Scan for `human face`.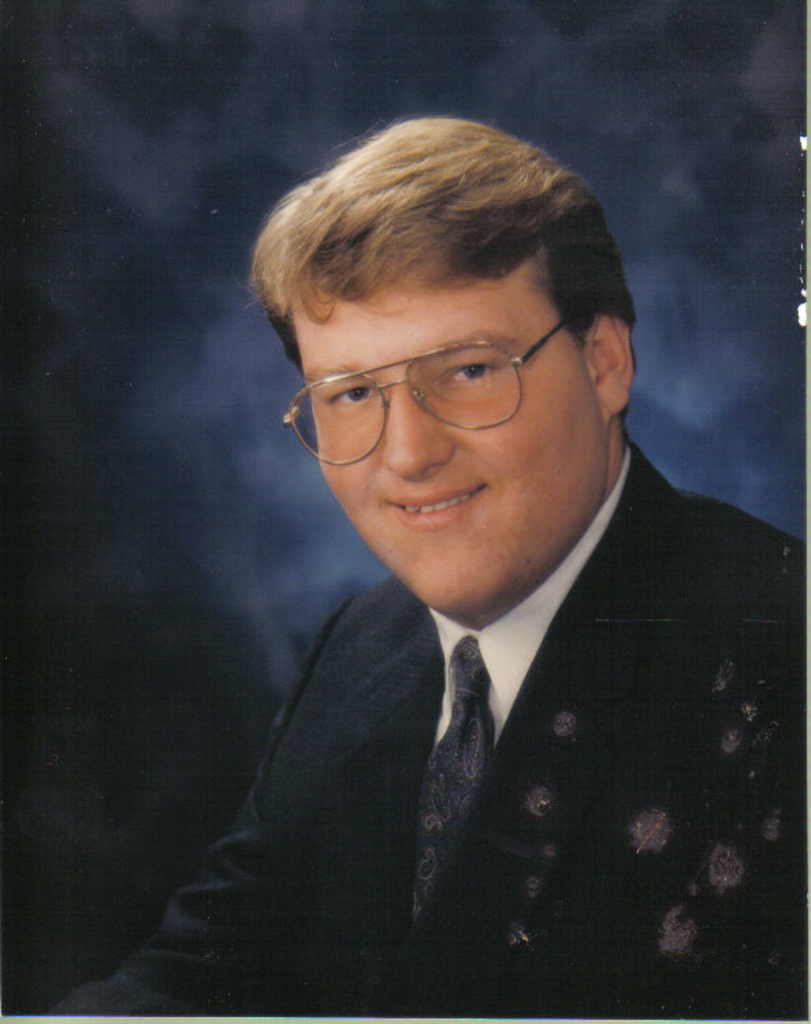
Scan result: region(284, 258, 609, 617).
